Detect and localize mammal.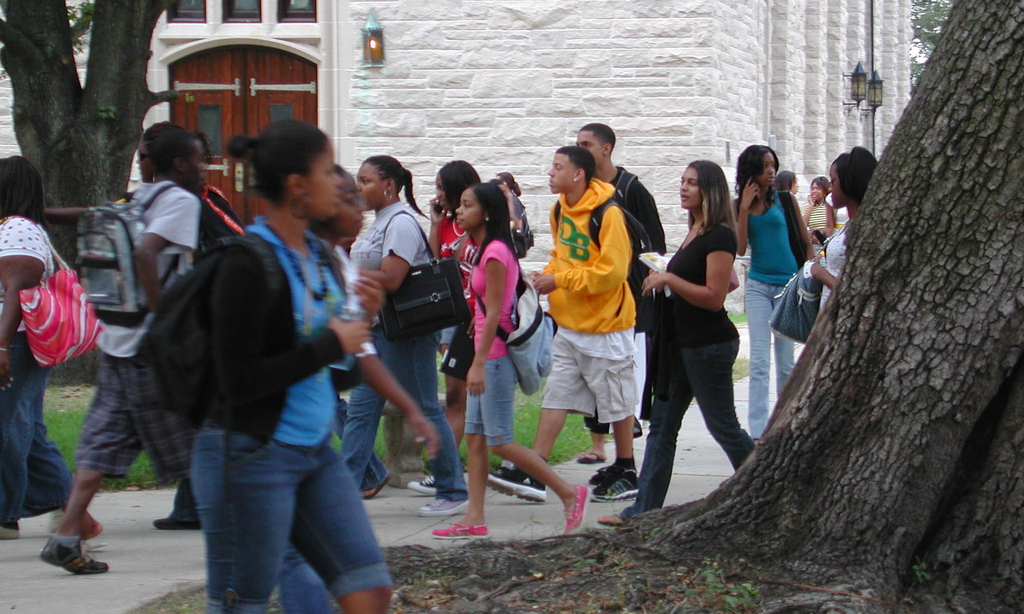
Localized at (38, 122, 246, 528).
